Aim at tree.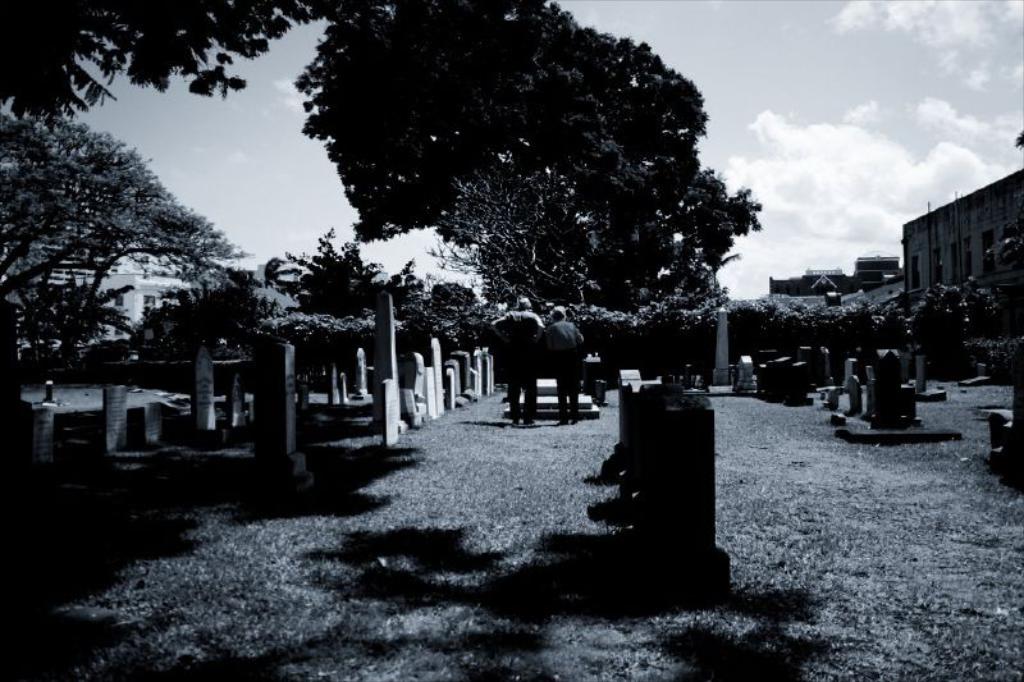
Aimed at bbox=(298, 15, 755, 365).
